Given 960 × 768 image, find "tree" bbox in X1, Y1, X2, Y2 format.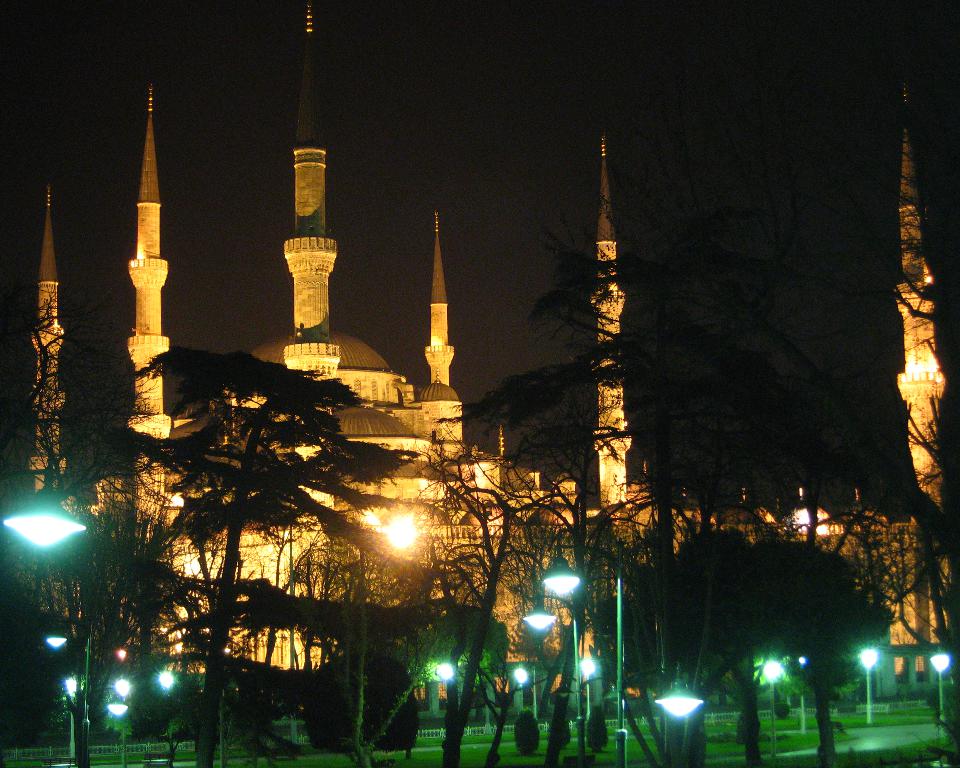
466, 202, 886, 767.
